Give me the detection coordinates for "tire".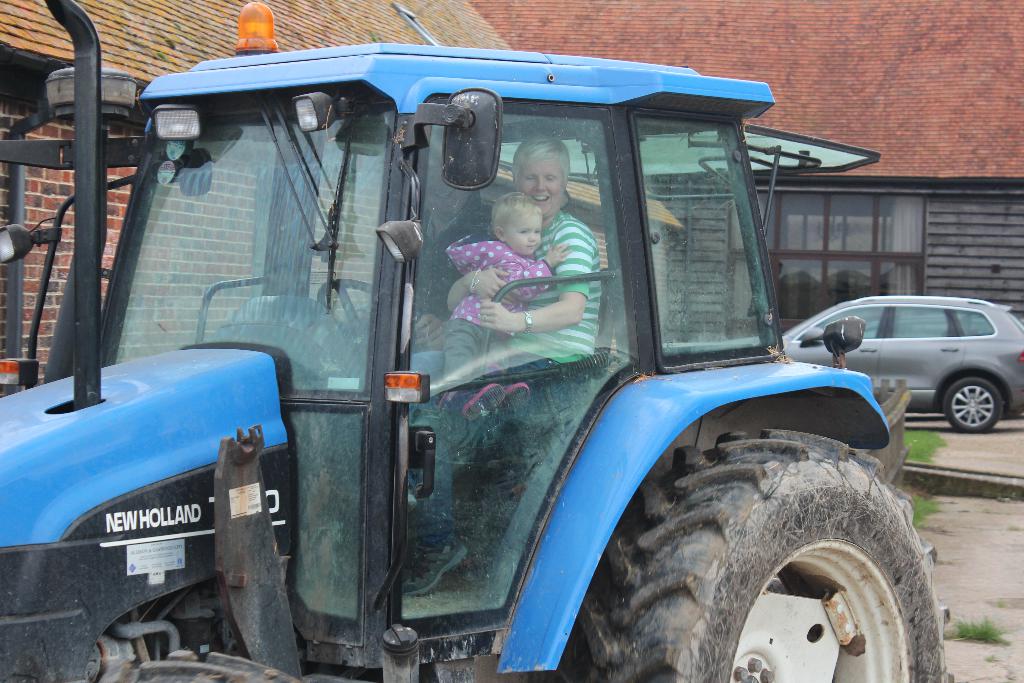
556 434 954 682.
